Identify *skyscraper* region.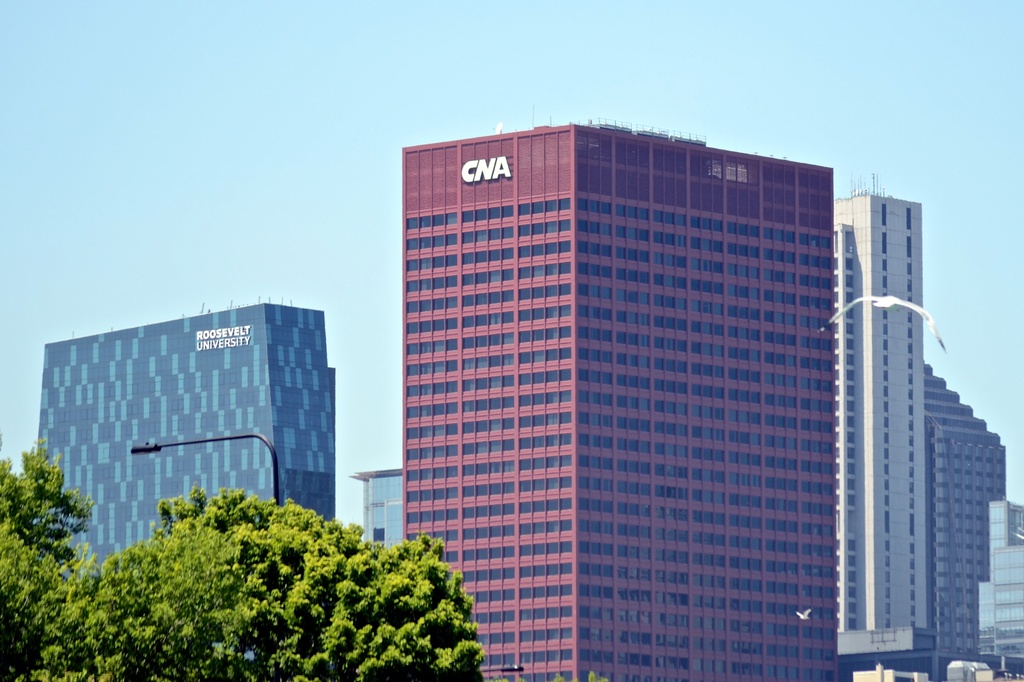
Region: <box>402,125,834,681</box>.
